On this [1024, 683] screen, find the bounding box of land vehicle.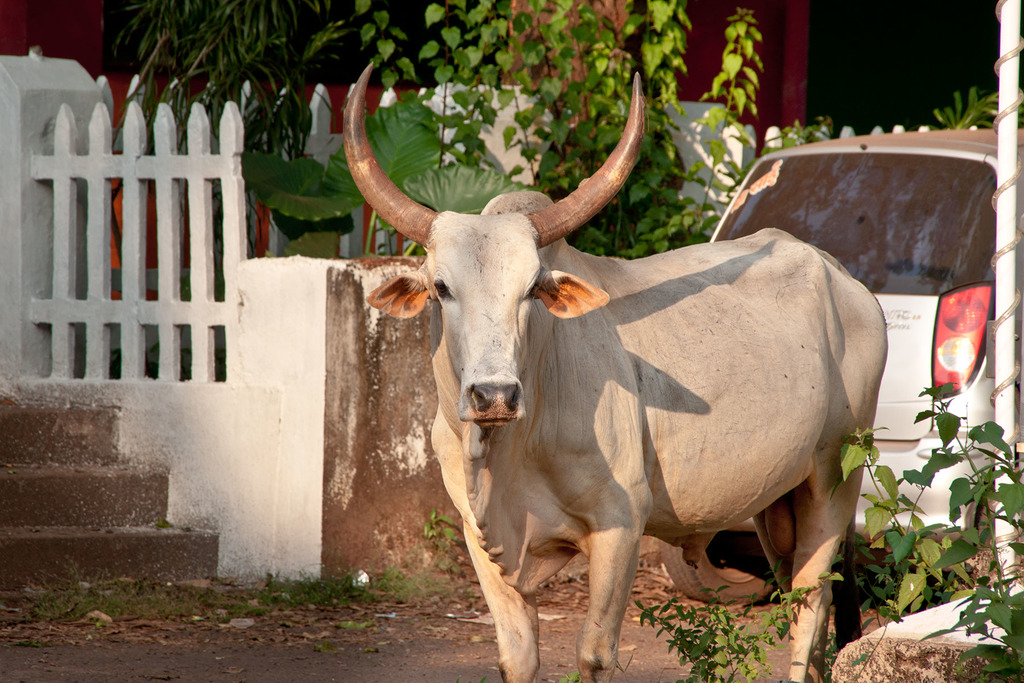
Bounding box: locate(655, 120, 1023, 608).
